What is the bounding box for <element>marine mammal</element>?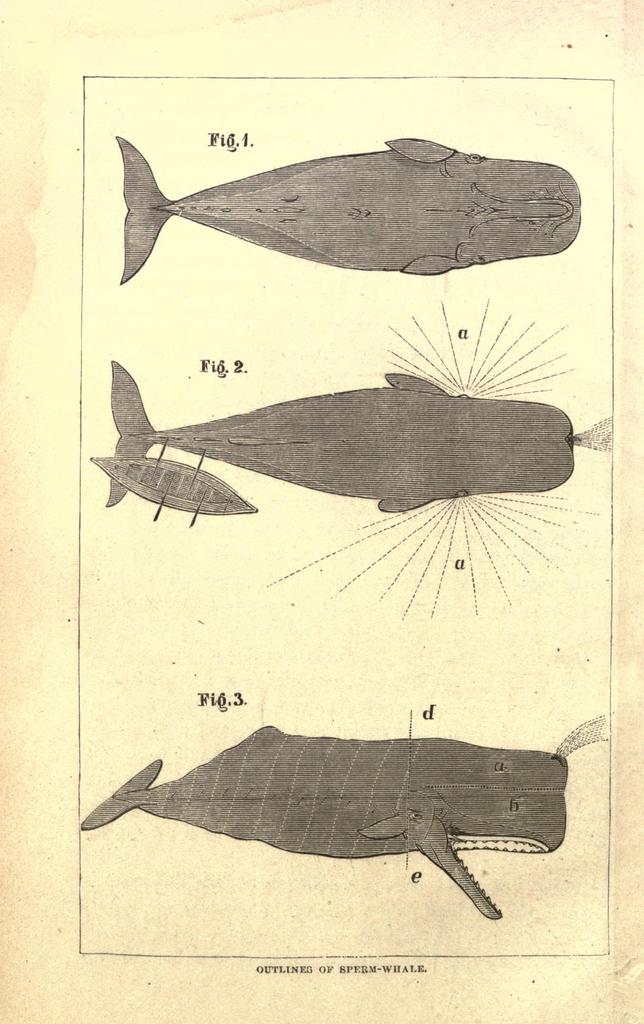
101:357:579:509.
